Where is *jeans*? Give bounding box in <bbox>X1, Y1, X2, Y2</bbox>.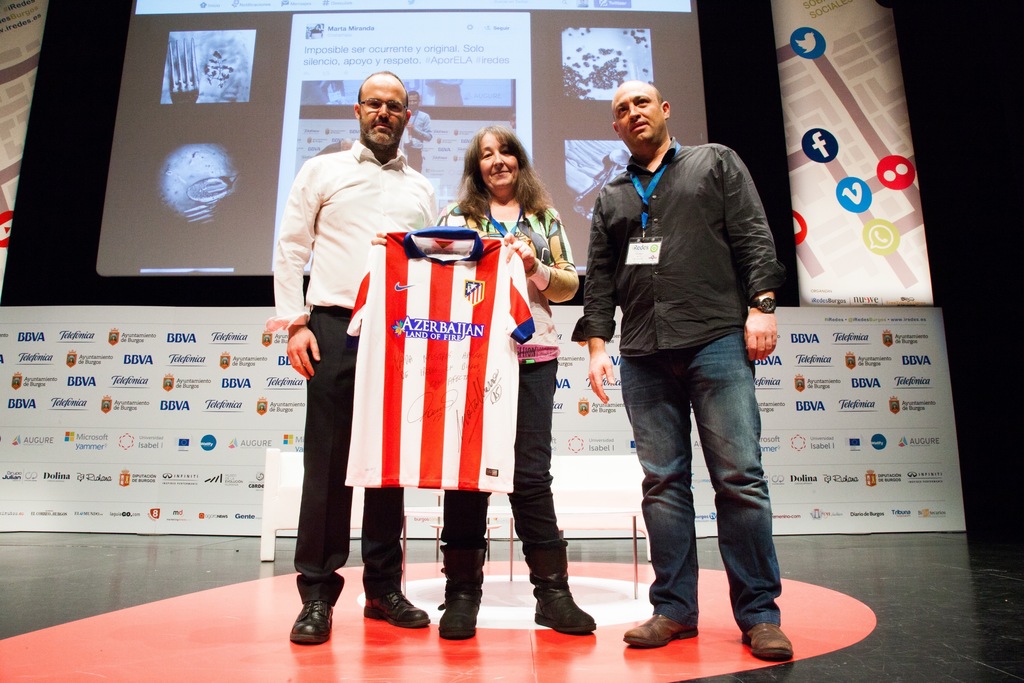
<bbox>632, 336, 804, 654</bbox>.
